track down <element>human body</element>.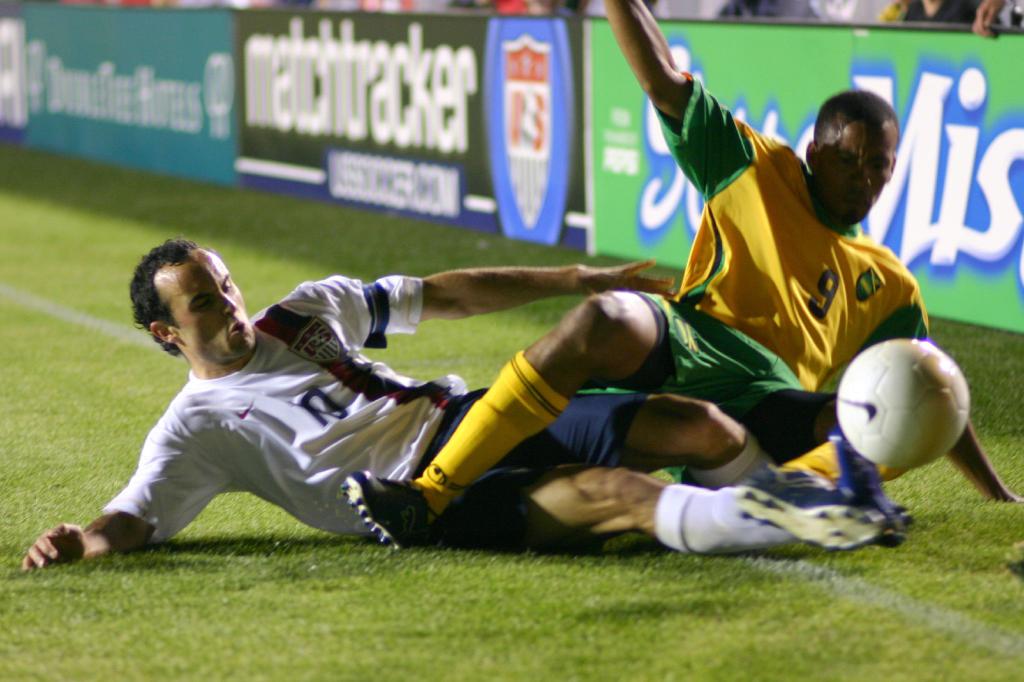
Tracked to (342, 0, 1023, 544).
